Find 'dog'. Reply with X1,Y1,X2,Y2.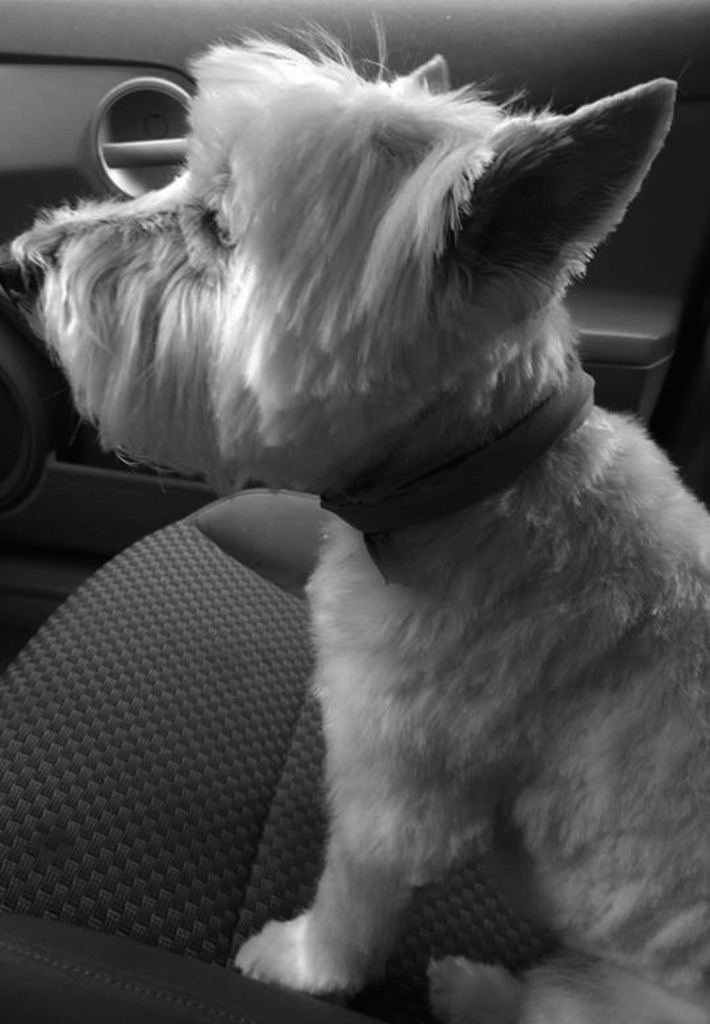
0,9,709,1023.
